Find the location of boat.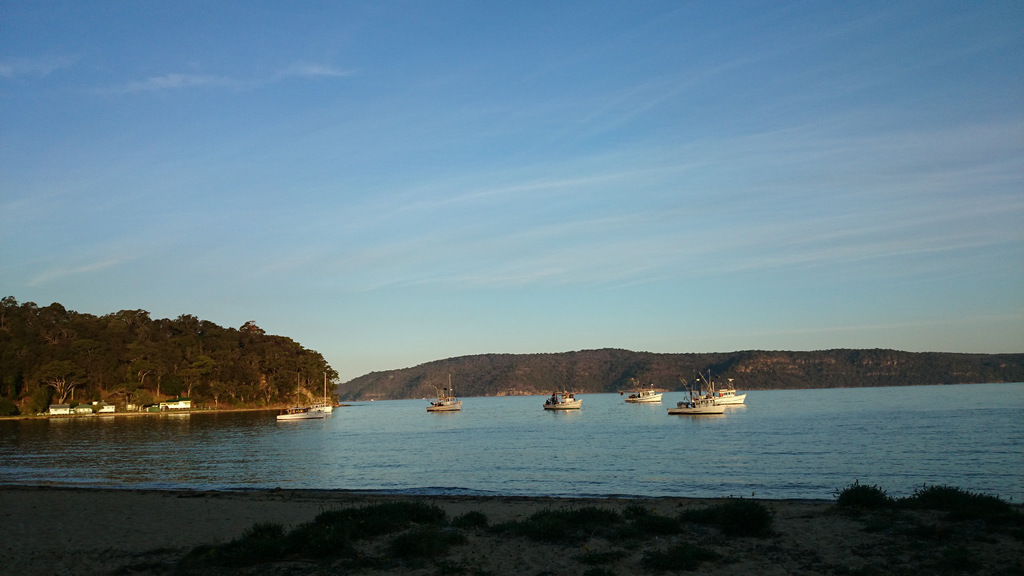
Location: 543, 383, 583, 409.
